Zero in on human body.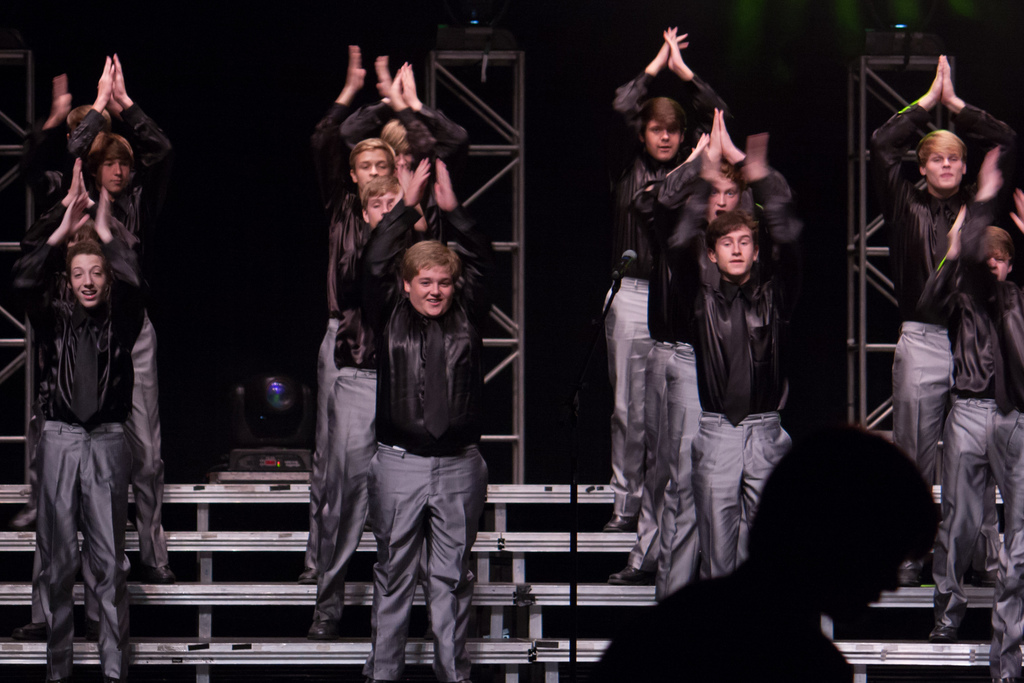
Zeroed in: [left=600, top=96, right=749, bottom=584].
